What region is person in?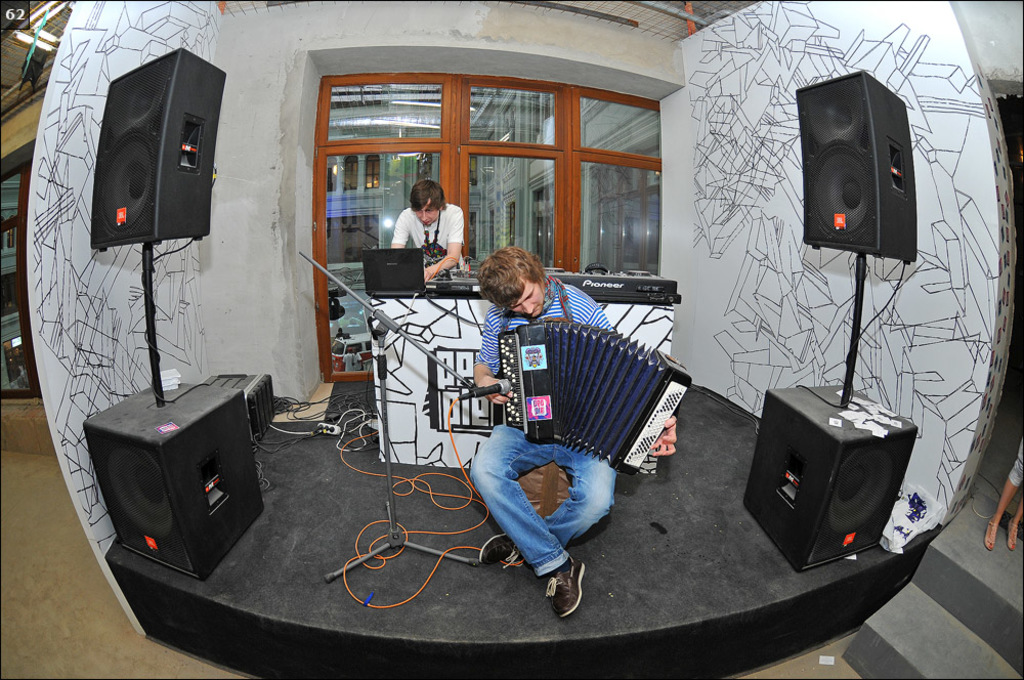
x1=468, y1=244, x2=676, y2=619.
